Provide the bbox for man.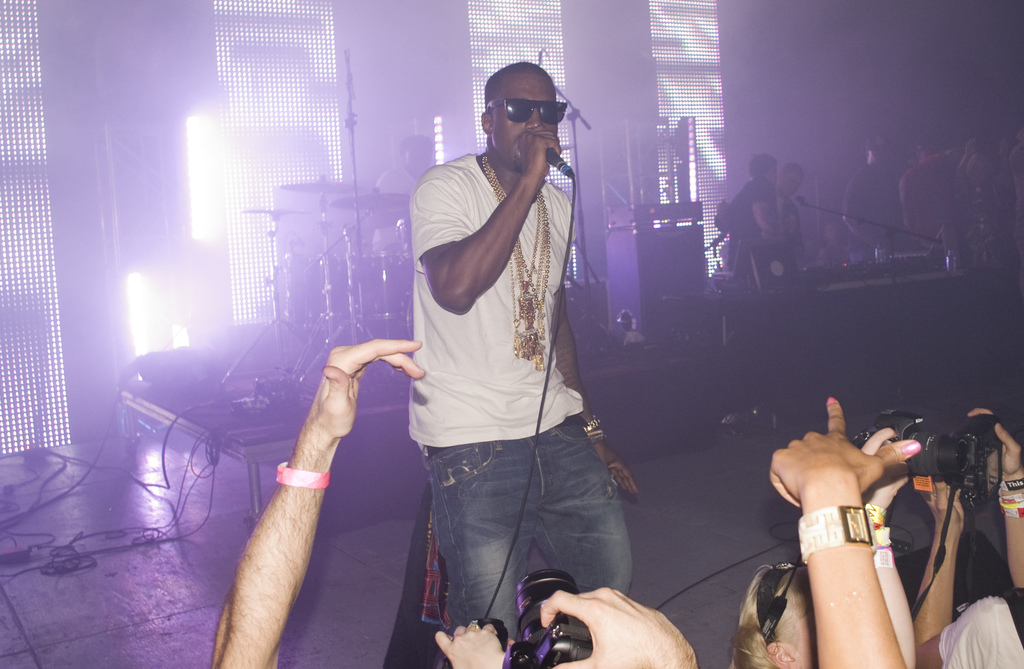
{"x1": 387, "y1": 41, "x2": 644, "y2": 668}.
